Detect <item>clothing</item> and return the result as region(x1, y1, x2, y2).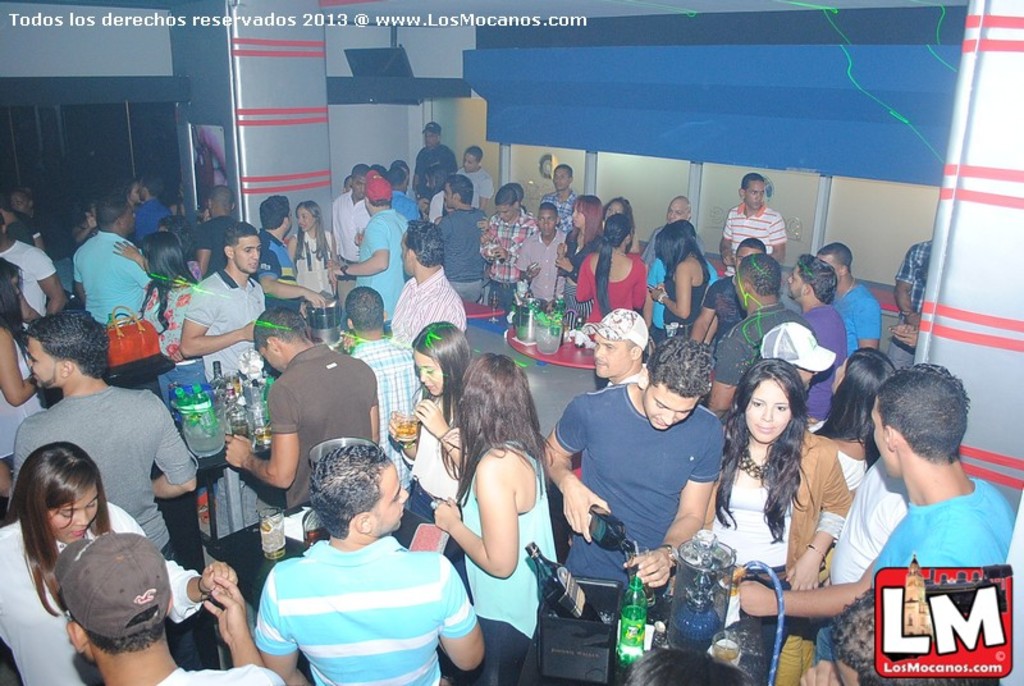
region(67, 241, 161, 330).
